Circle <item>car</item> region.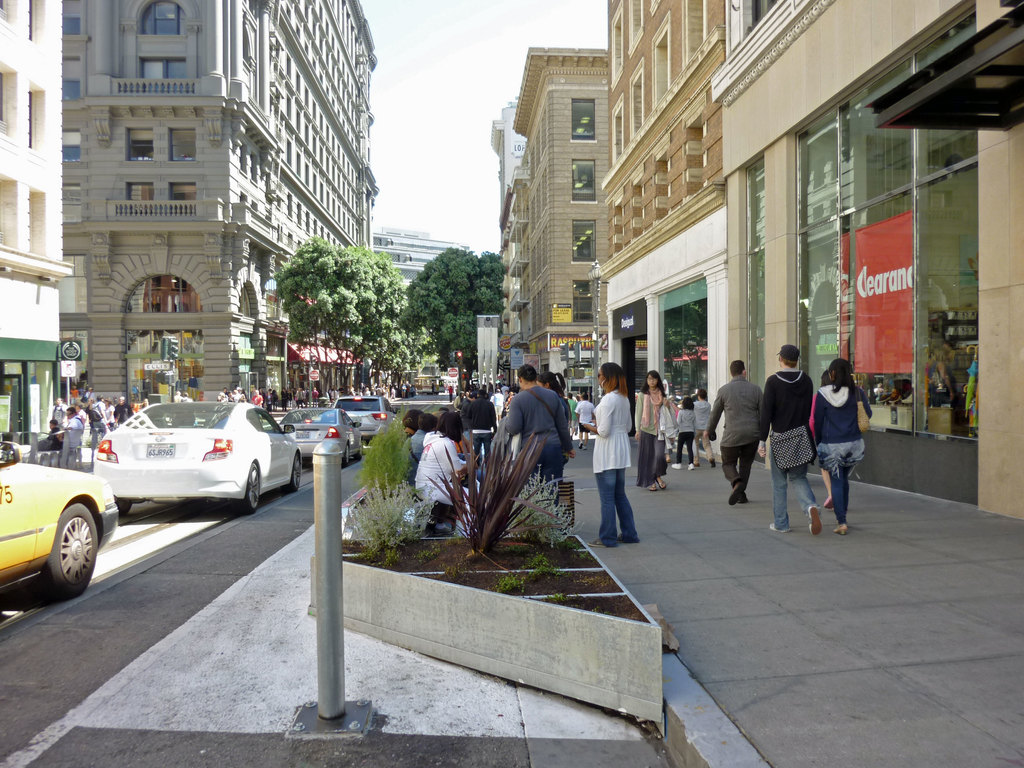
Region: bbox(0, 441, 114, 600).
